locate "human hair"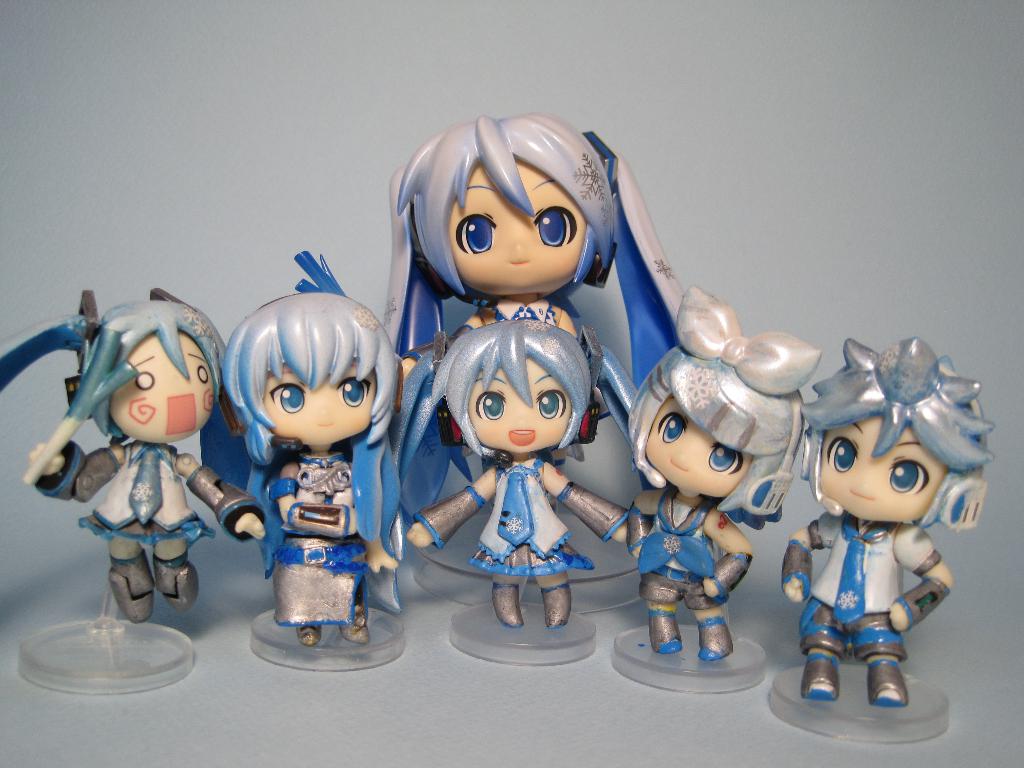
(81, 301, 221, 442)
